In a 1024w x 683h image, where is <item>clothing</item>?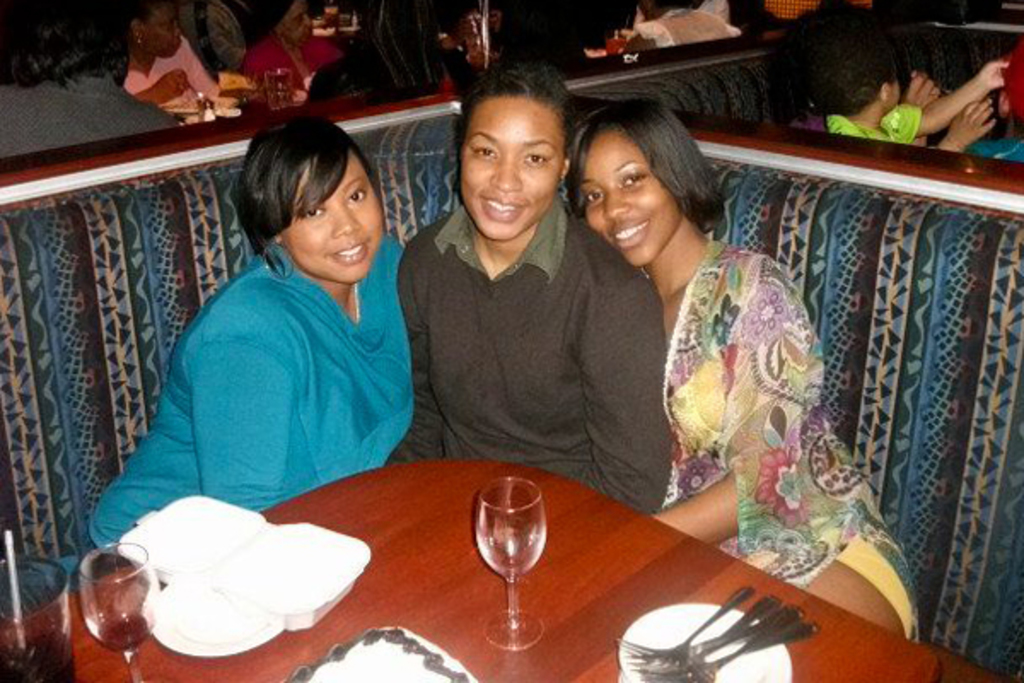
{"x1": 244, "y1": 34, "x2": 326, "y2": 90}.
